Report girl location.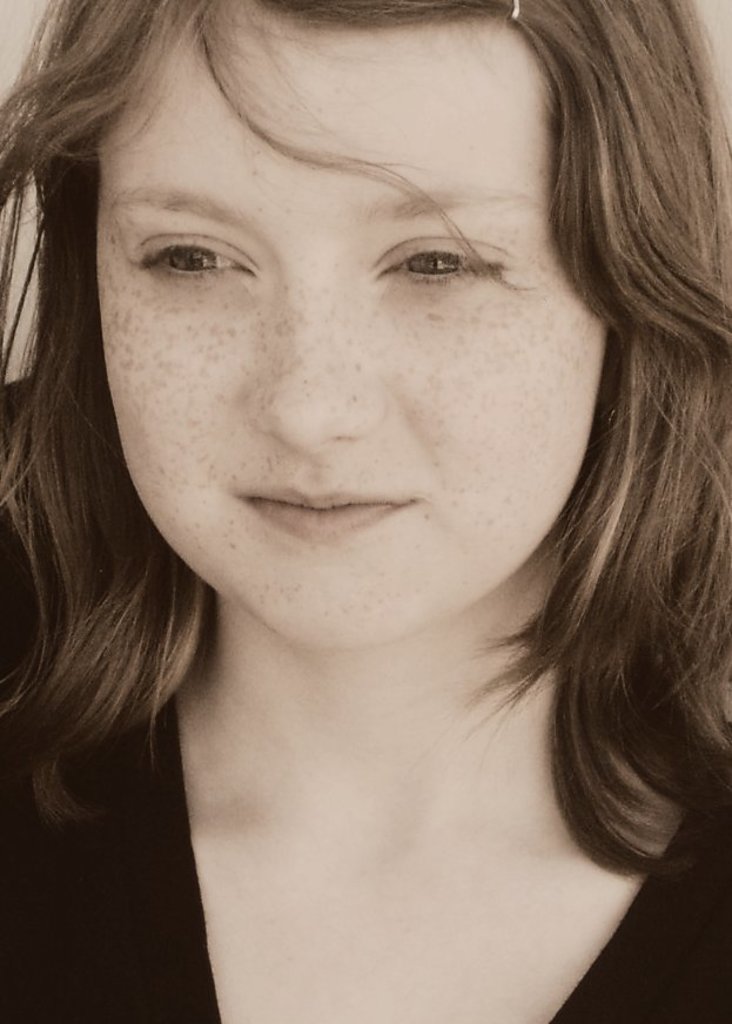
Report: bbox=(1, 0, 730, 1023).
